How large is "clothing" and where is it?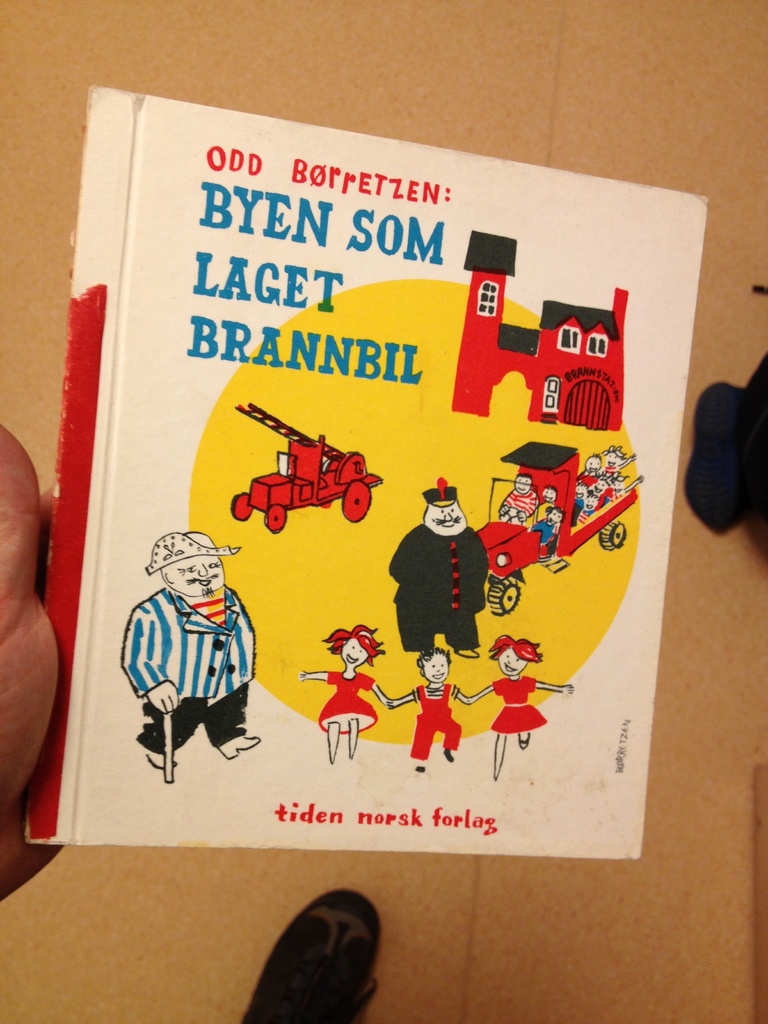
Bounding box: x1=572 y1=497 x2=584 y2=529.
